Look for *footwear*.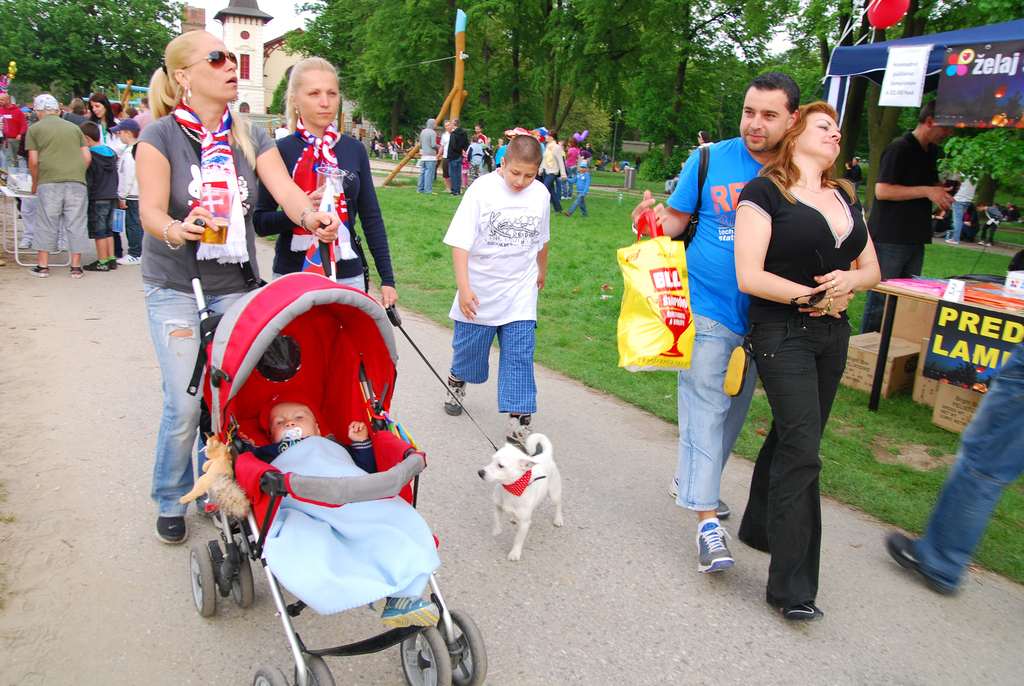
Found: 666,480,730,513.
